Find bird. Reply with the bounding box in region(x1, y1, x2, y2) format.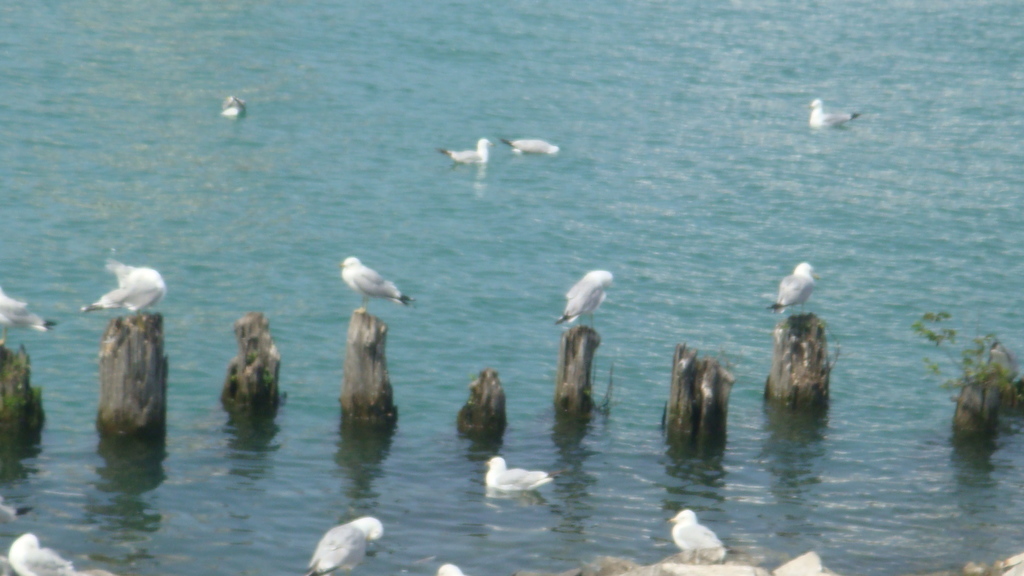
region(8, 534, 79, 575).
